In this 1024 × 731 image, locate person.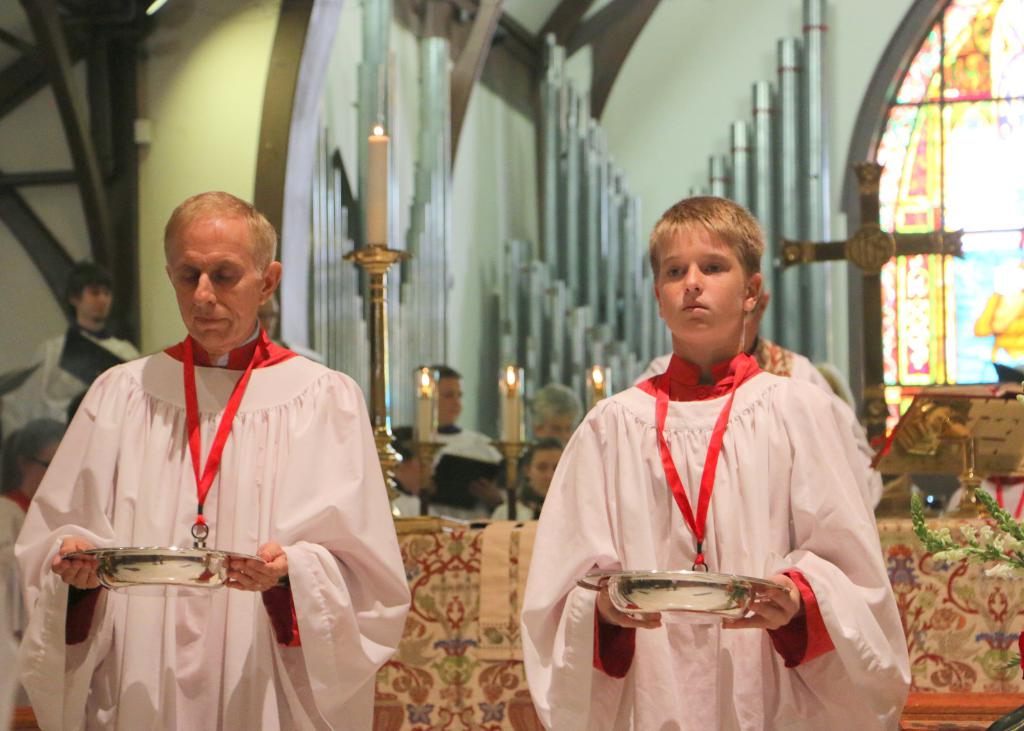
Bounding box: {"left": 392, "top": 364, "right": 463, "bottom": 467}.
